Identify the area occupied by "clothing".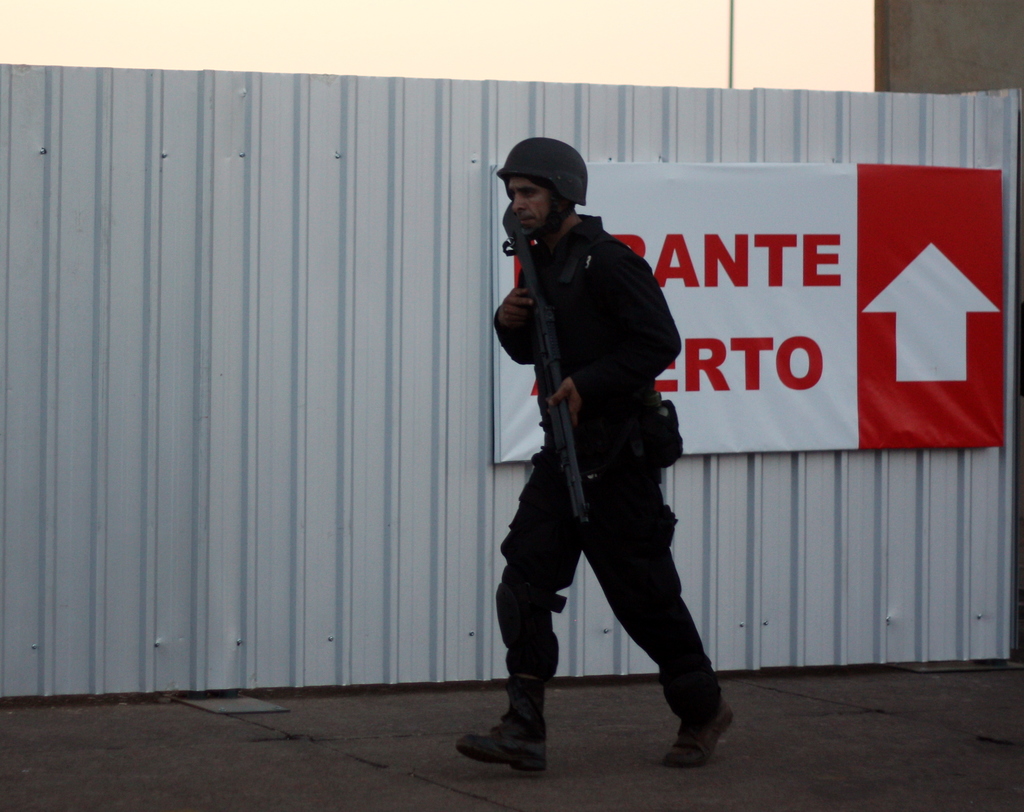
Area: 495,212,723,716.
